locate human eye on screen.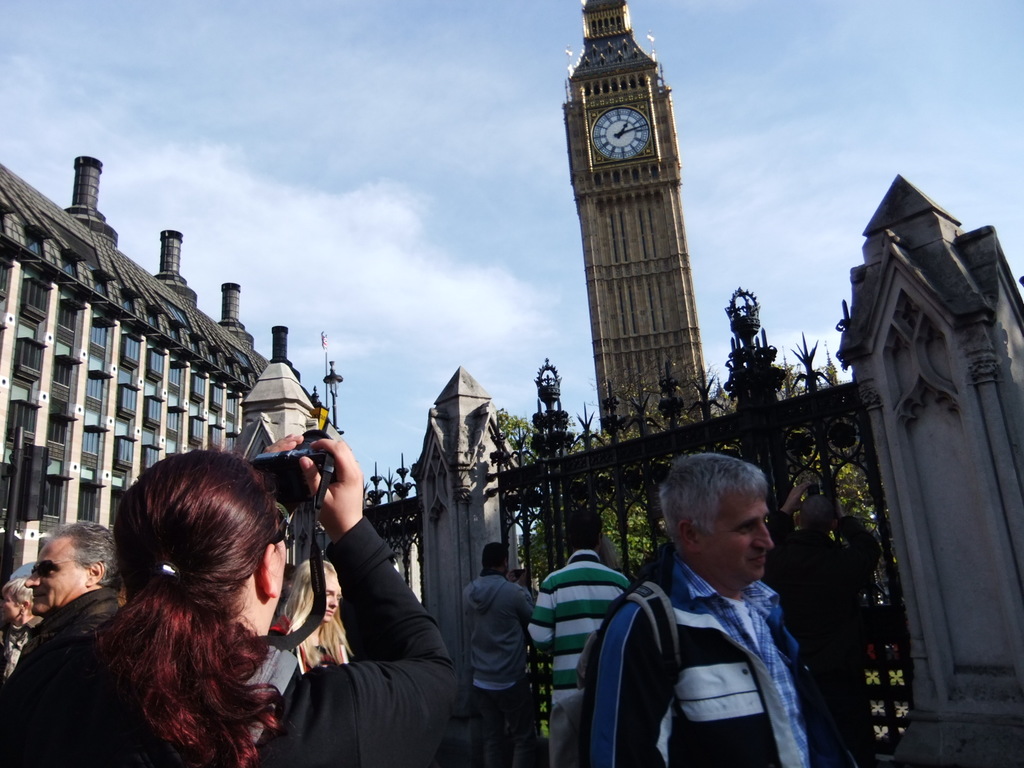
On screen at x1=733 y1=515 x2=762 y2=536.
